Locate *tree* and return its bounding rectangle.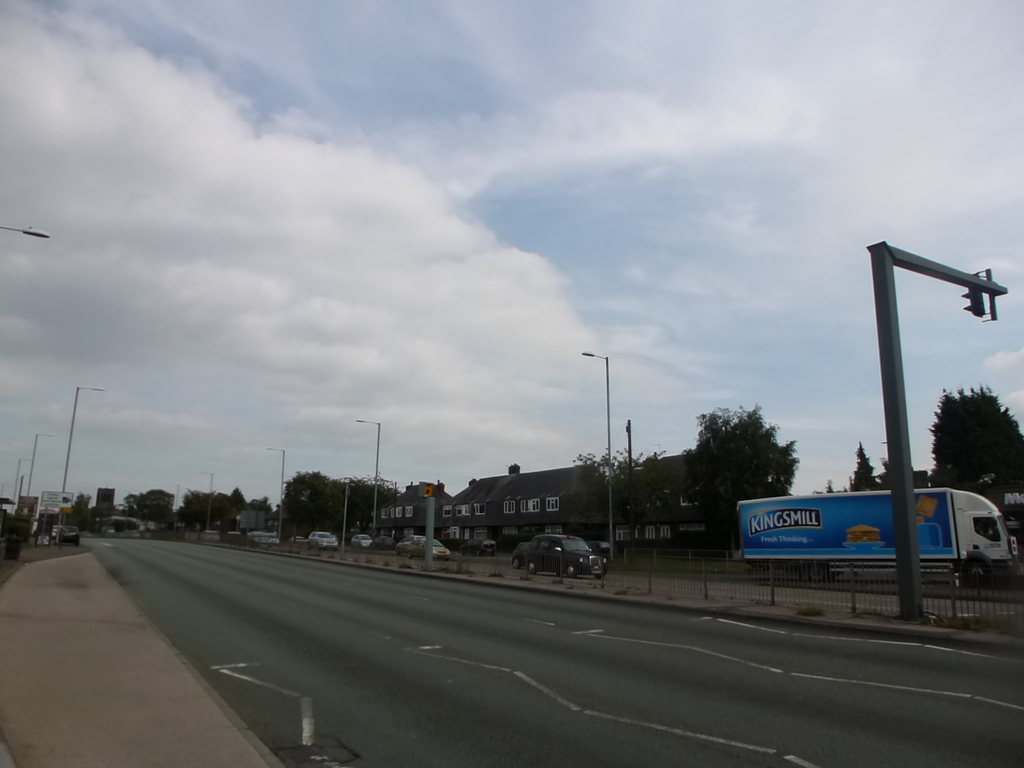
box=[933, 376, 1005, 497].
